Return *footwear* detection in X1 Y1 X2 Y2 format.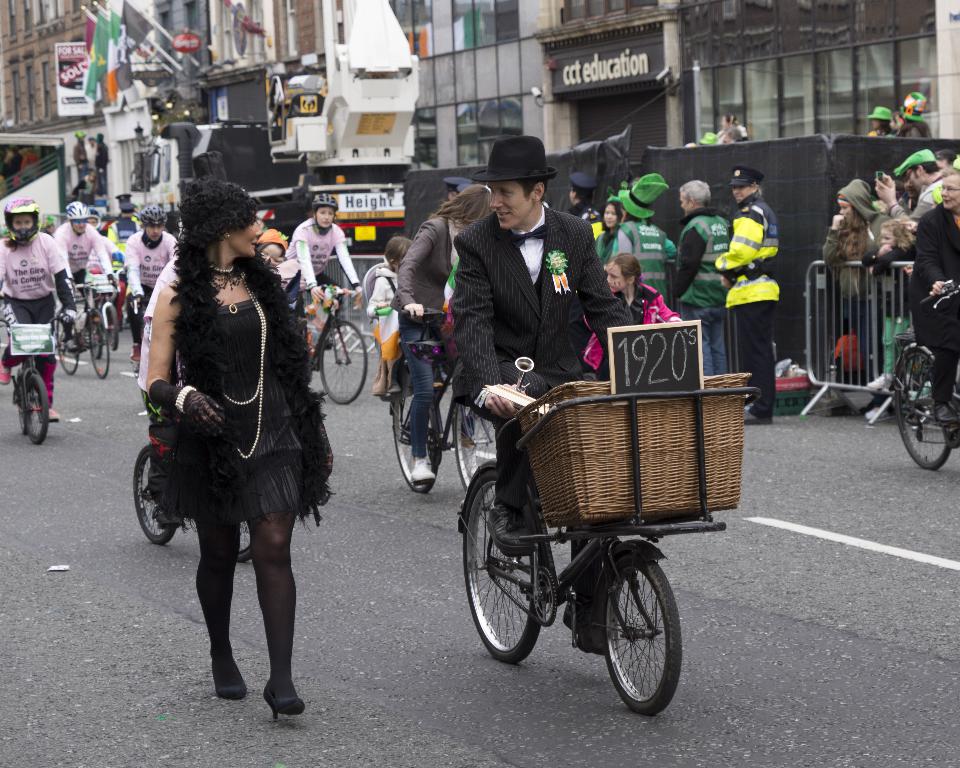
319 332 335 349.
